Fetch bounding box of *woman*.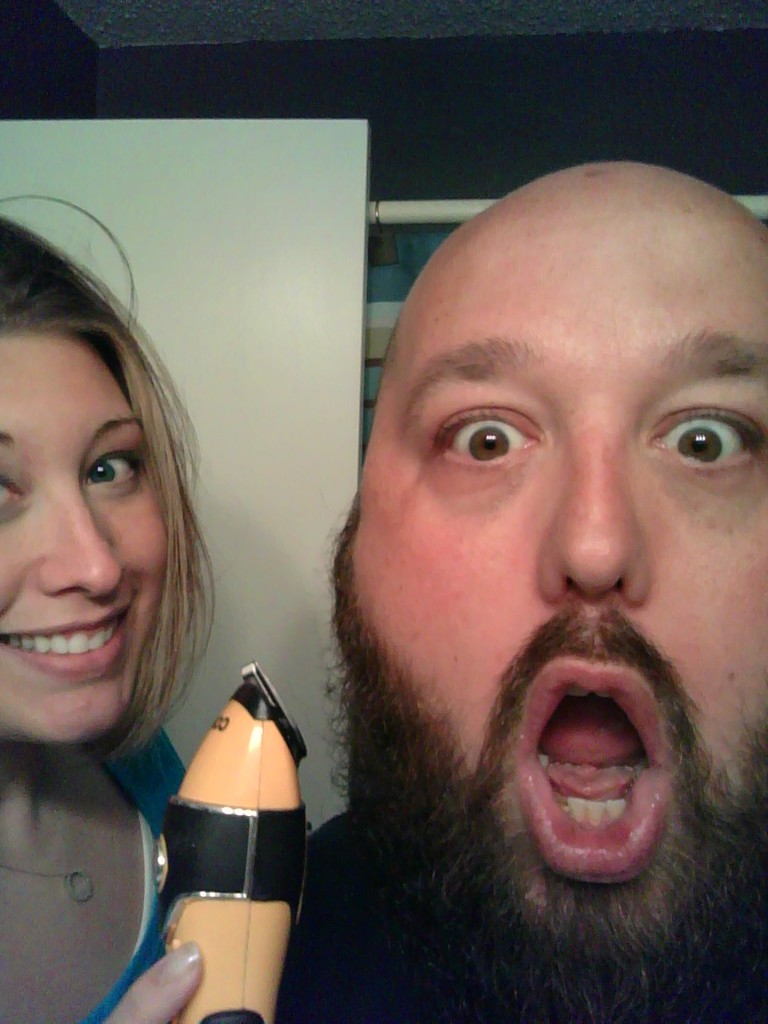
Bbox: [0, 222, 250, 970].
